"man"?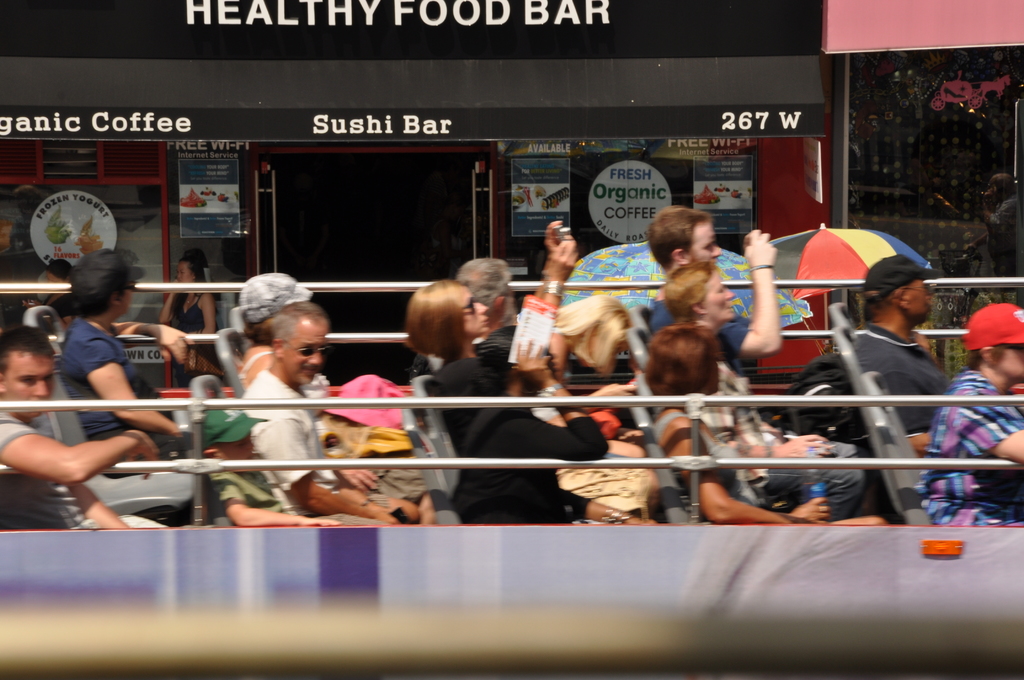
0:329:180:534
